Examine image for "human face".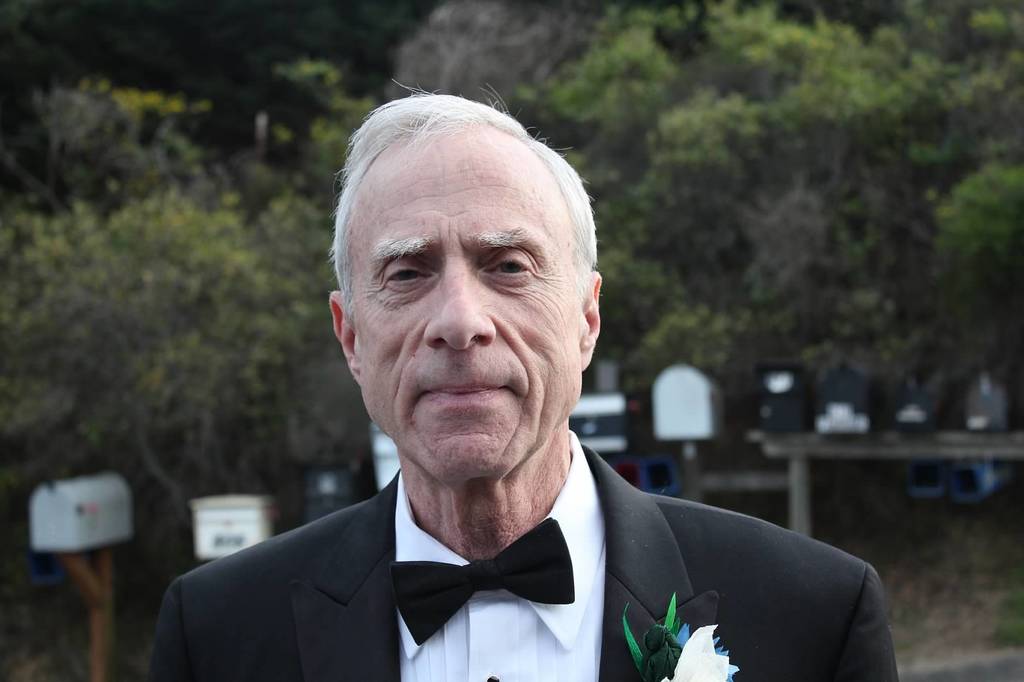
Examination result: detection(354, 123, 585, 482).
